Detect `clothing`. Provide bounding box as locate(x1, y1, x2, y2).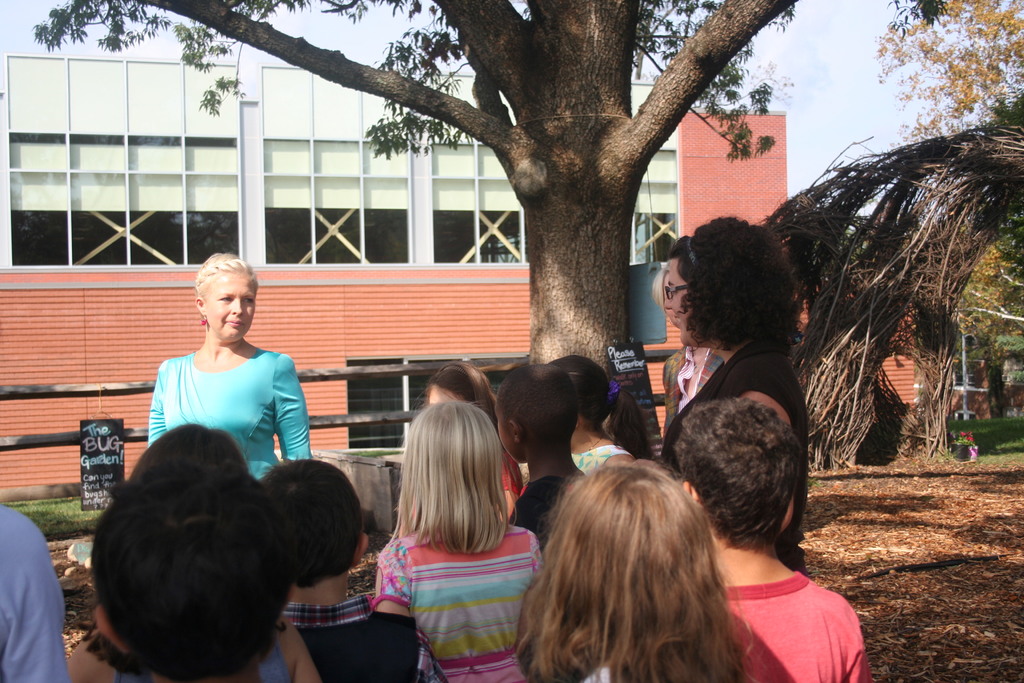
locate(725, 569, 871, 682).
